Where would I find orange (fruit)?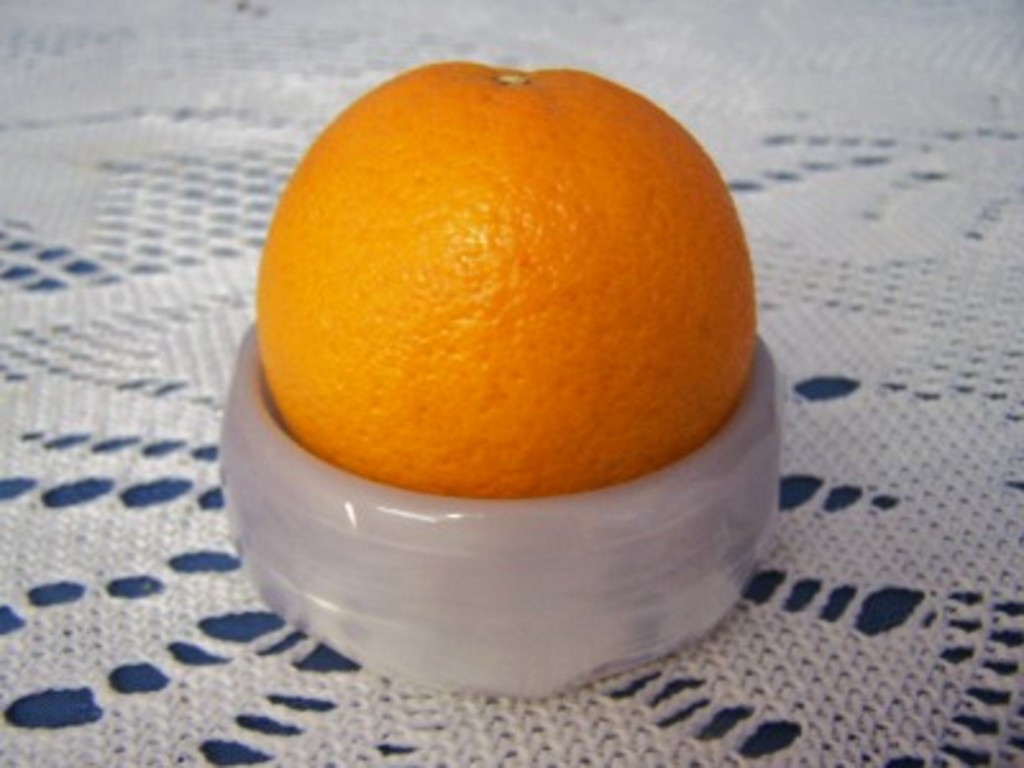
At locate(259, 56, 765, 489).
